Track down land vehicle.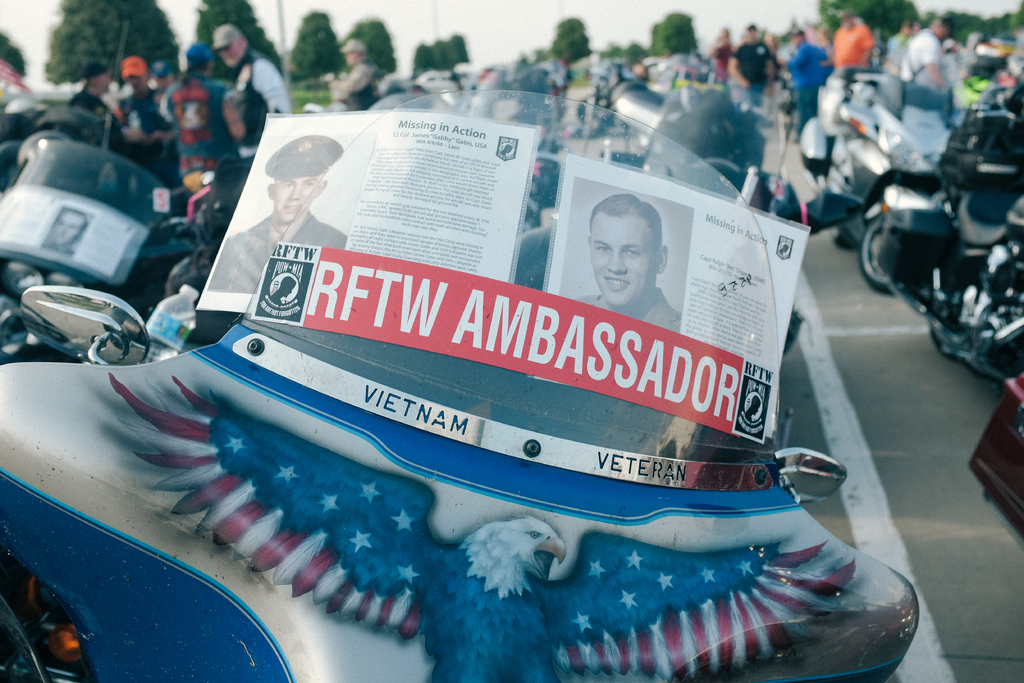
Tracked to <bbox>601, 82, 860, 357</bbox>.
